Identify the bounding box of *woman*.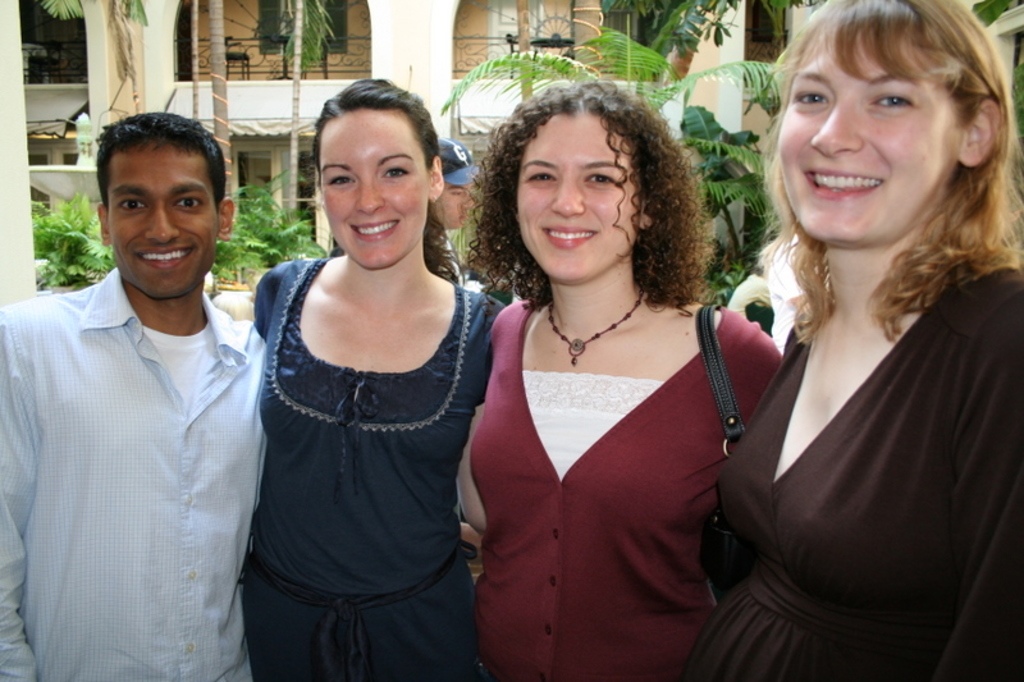
Rect(690, 0, 1023, 681).
